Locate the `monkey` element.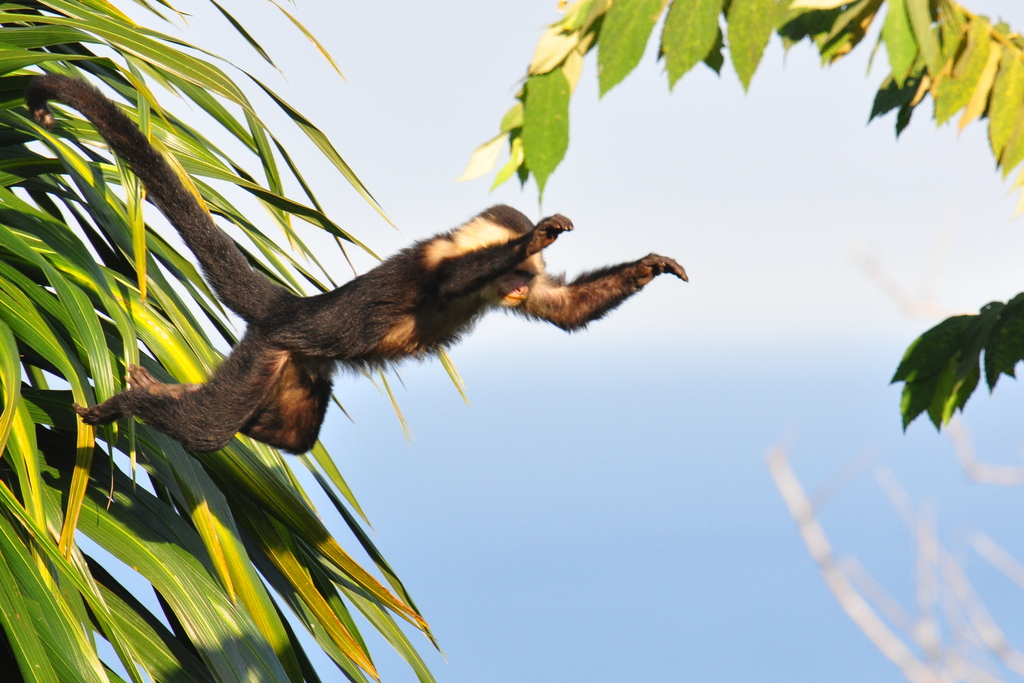
Element bbox: <bbox>20, 69, 689, 457</bbox>.
